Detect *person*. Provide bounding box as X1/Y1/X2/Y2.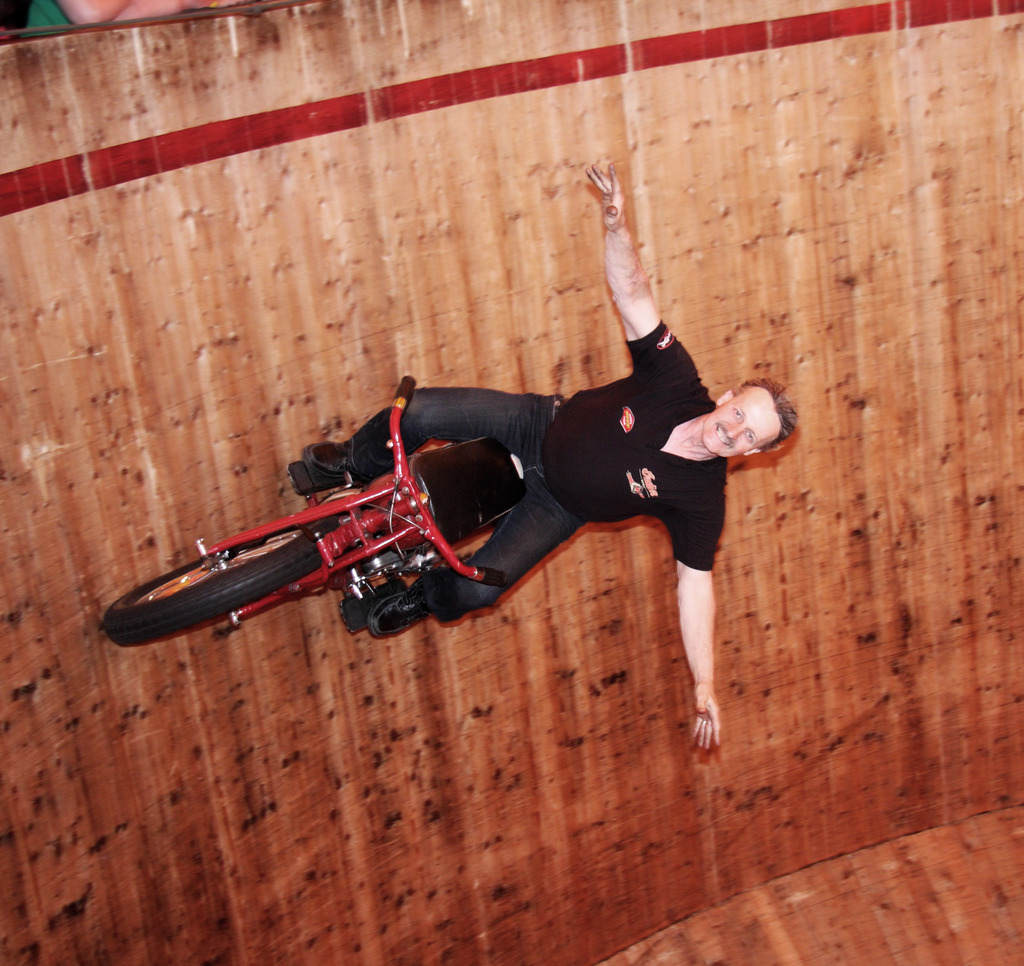
297/168/806/752.
